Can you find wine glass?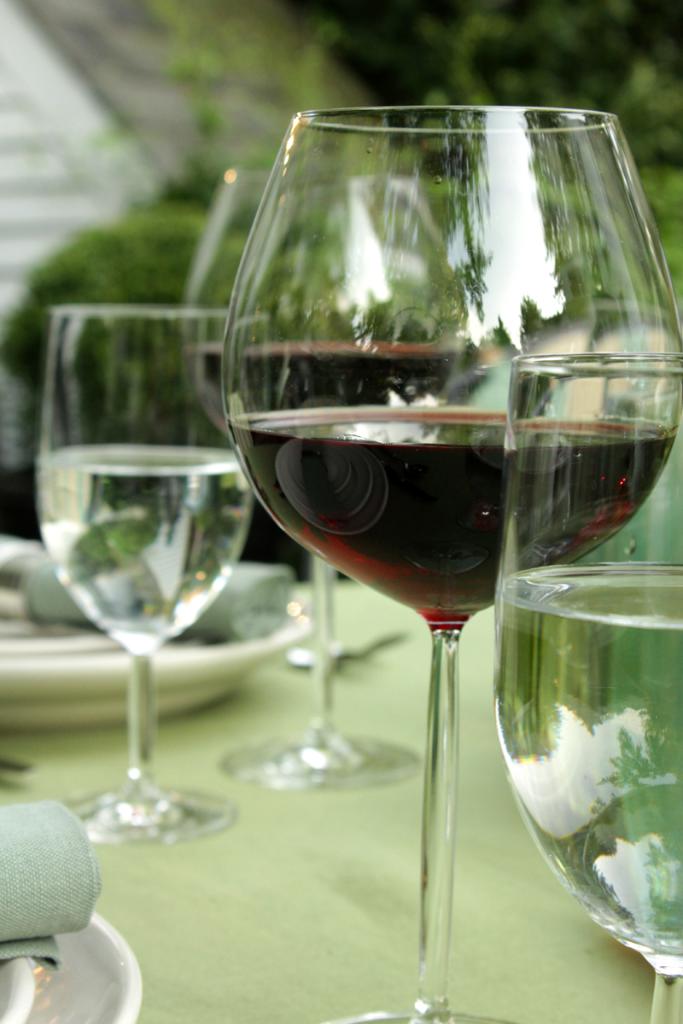
Yes, bounding box: BBox(226, 105, 682, 1023).
